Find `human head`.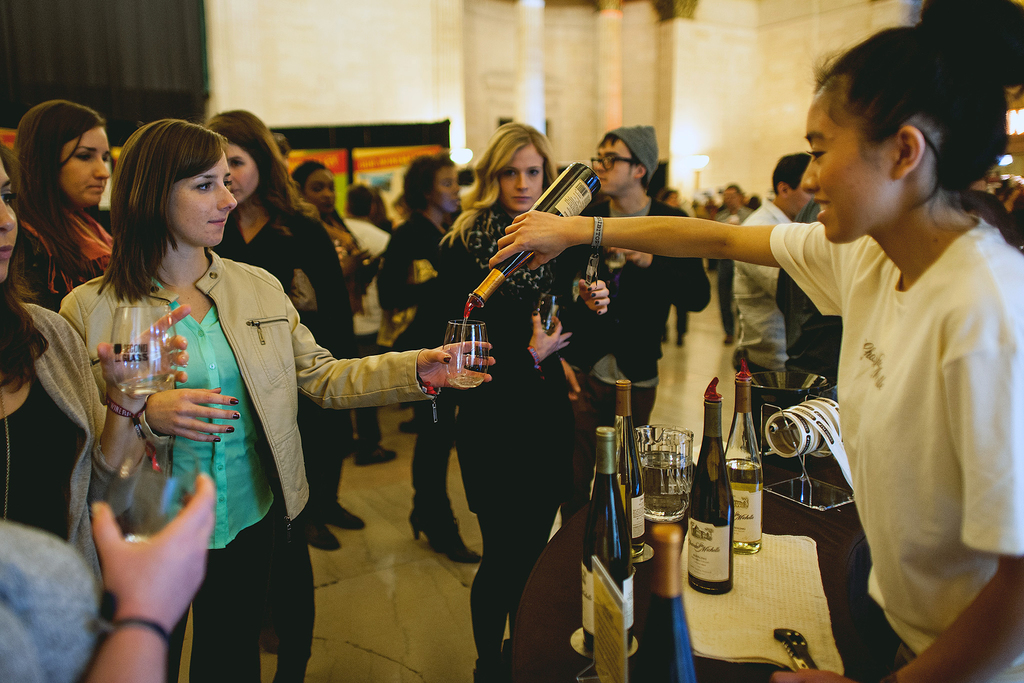
box=[796, 19, 1004, 244].
